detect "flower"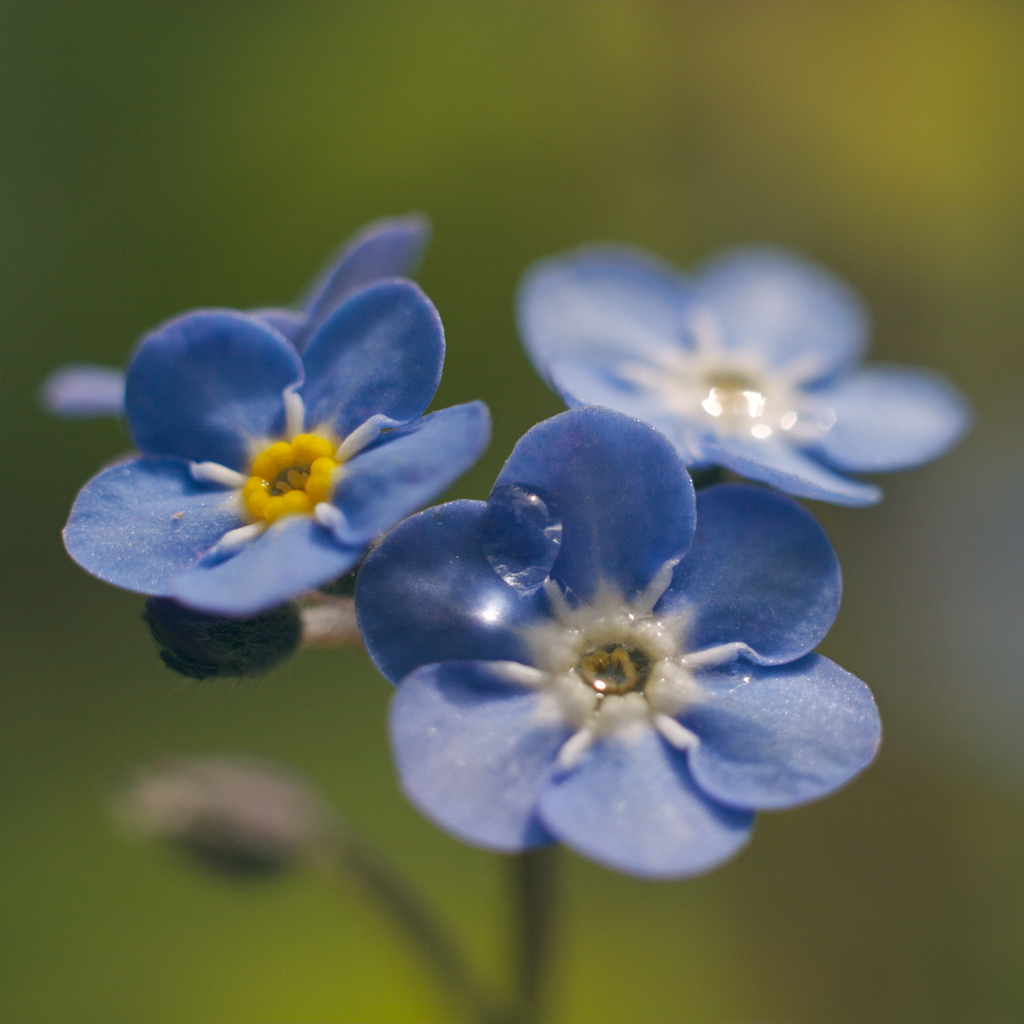
pyautogui.locateOnScreen(51, 278, 490, 625)
